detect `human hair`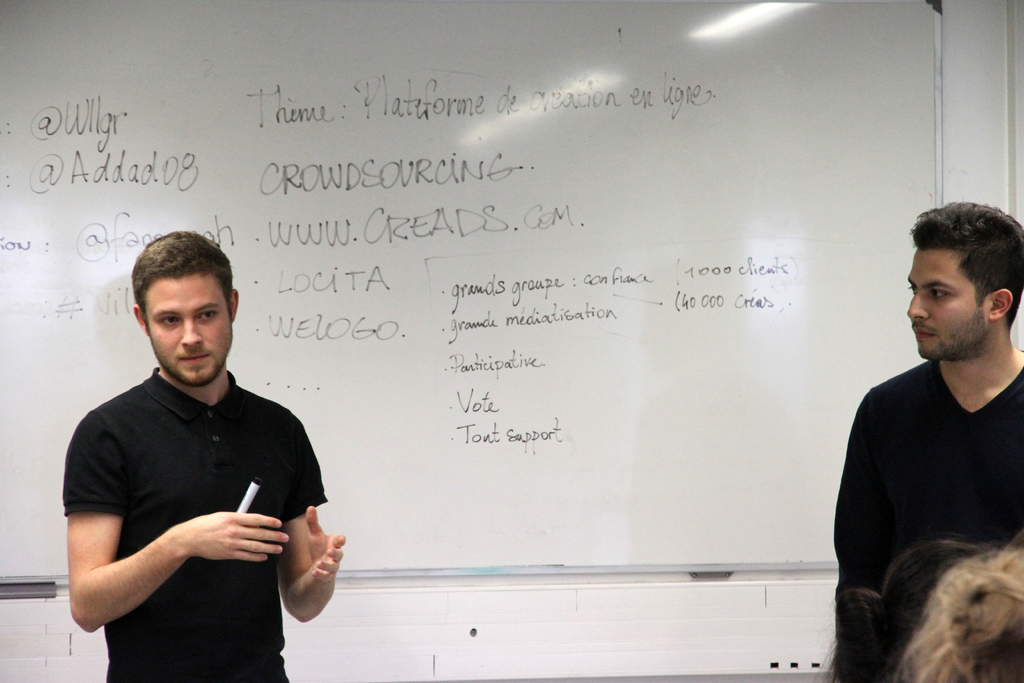
(x1=850, y1=539, x2=1023, y2=682)
